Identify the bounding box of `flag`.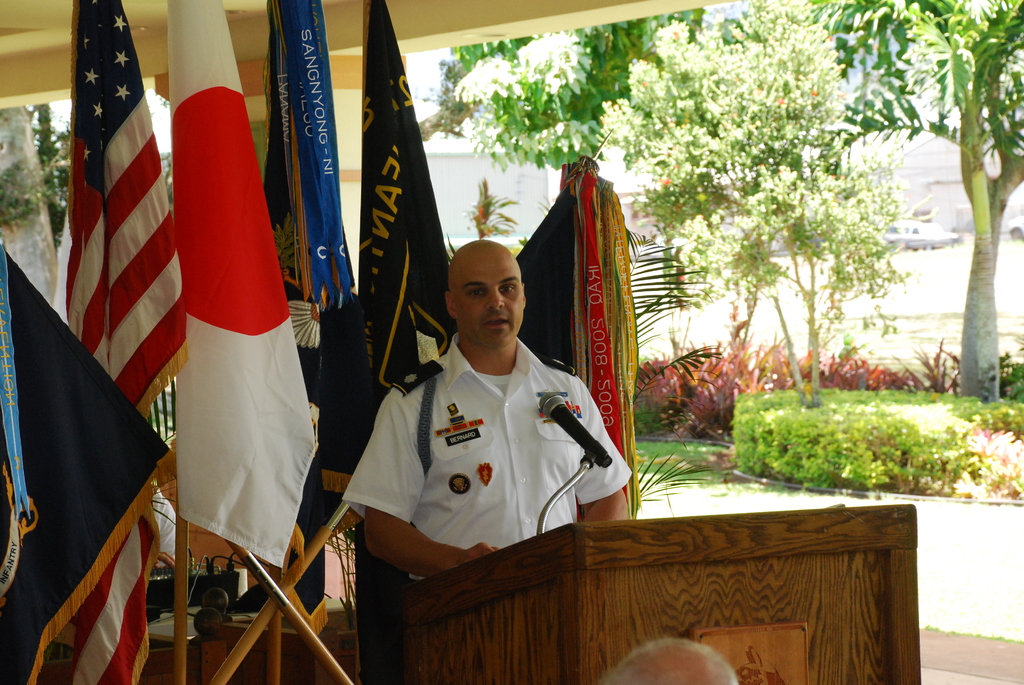
<box>342,0,464,485</box>.
